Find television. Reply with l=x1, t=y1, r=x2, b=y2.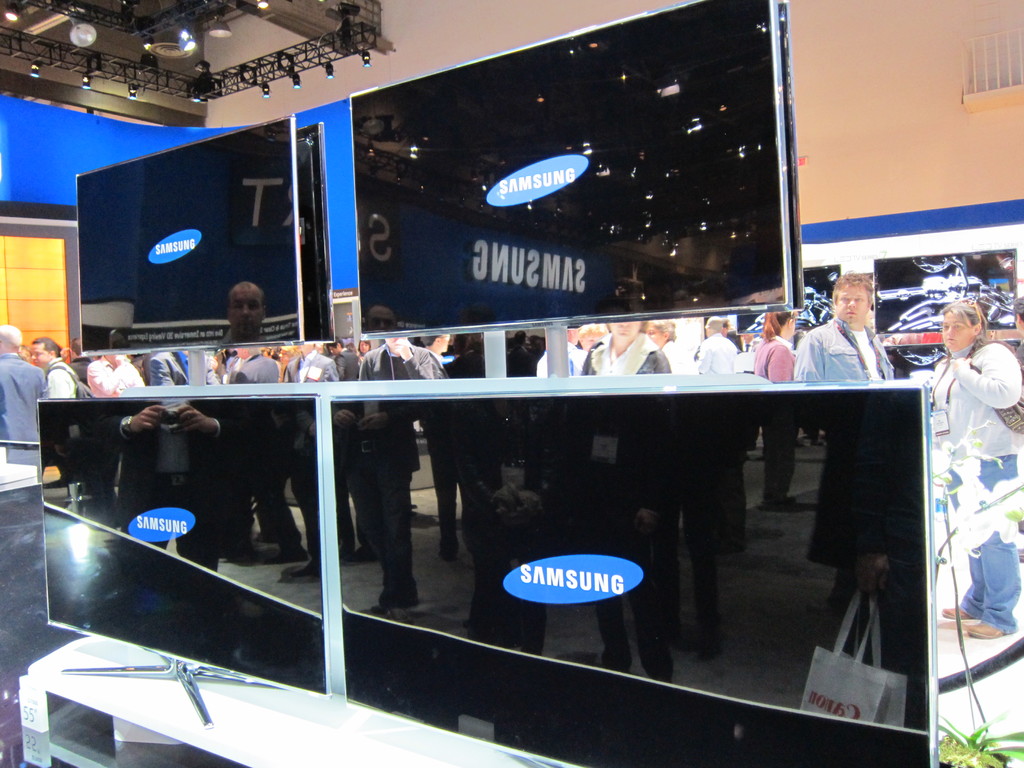
l=350, t=1, r=796, b=338.
